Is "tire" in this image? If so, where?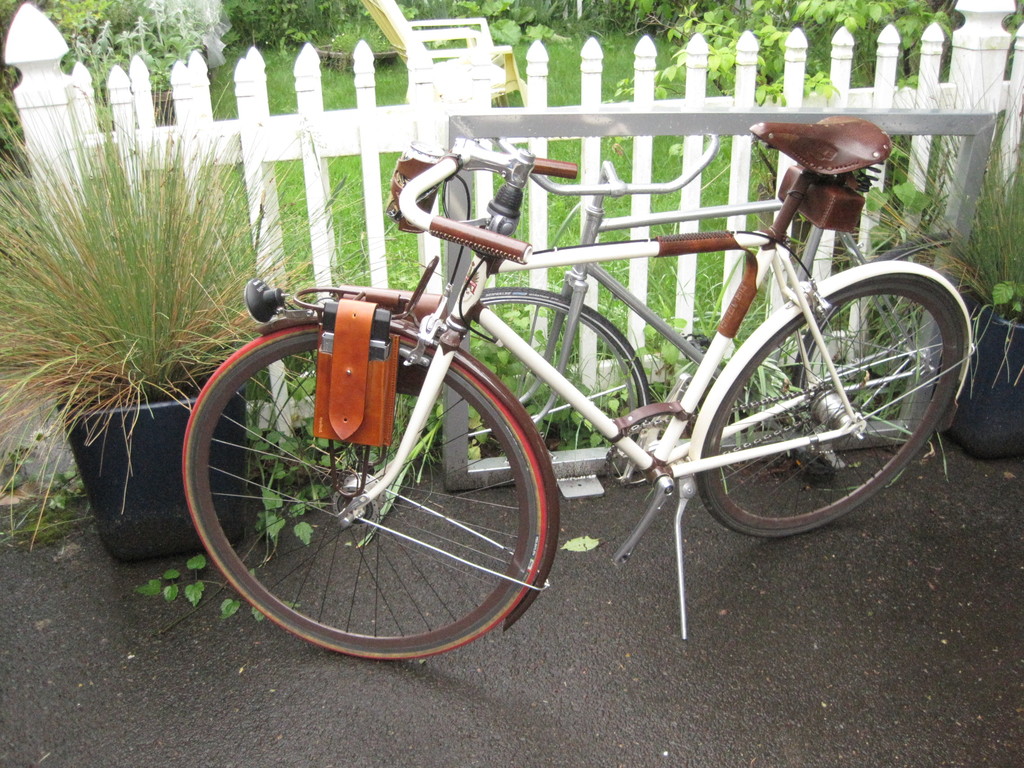
Yes, at x1=694 y1=265 x2=969 y2=539.
